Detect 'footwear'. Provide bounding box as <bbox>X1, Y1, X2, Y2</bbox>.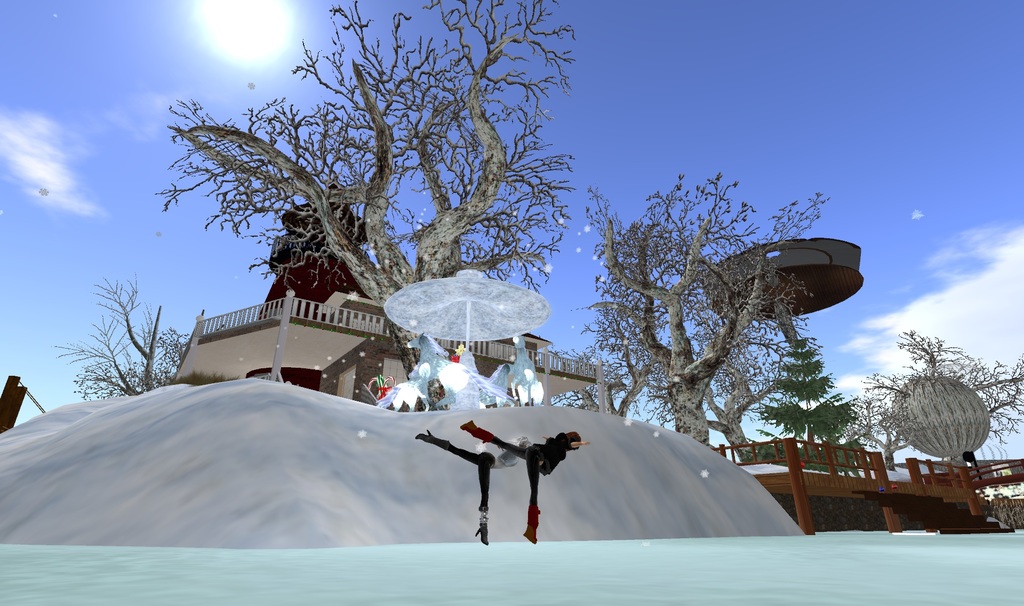
<bbox>417, 428, 437, 444</bbox>.
